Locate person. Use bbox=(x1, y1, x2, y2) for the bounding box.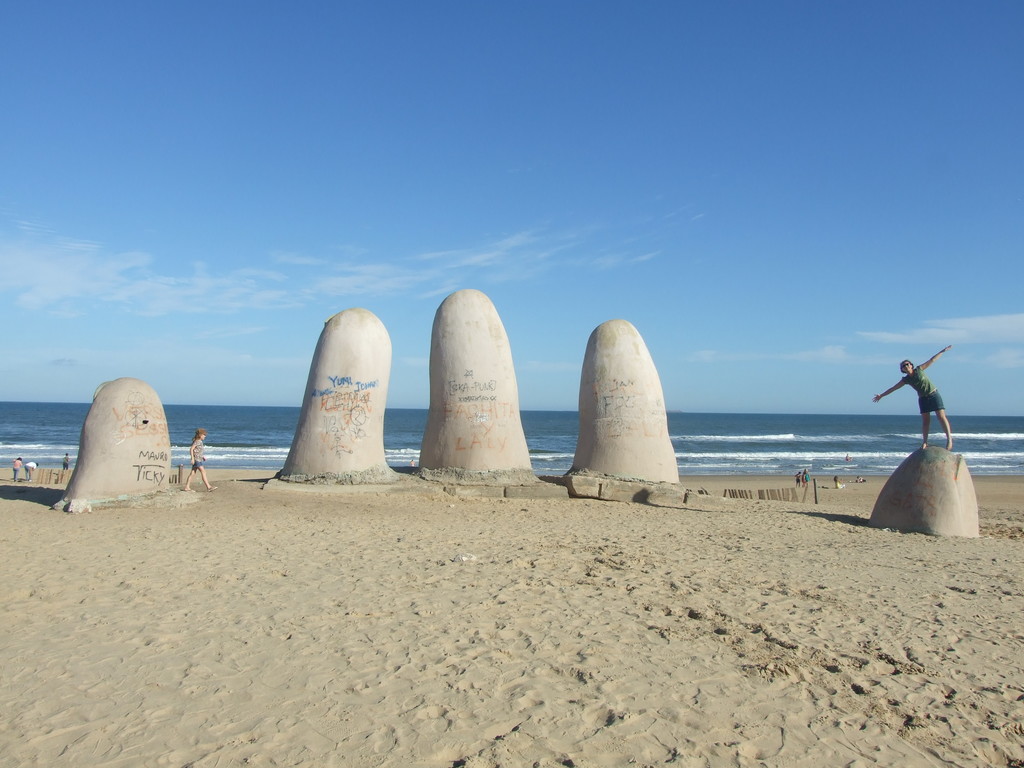
bbox=(796, 469, 805, 488).
